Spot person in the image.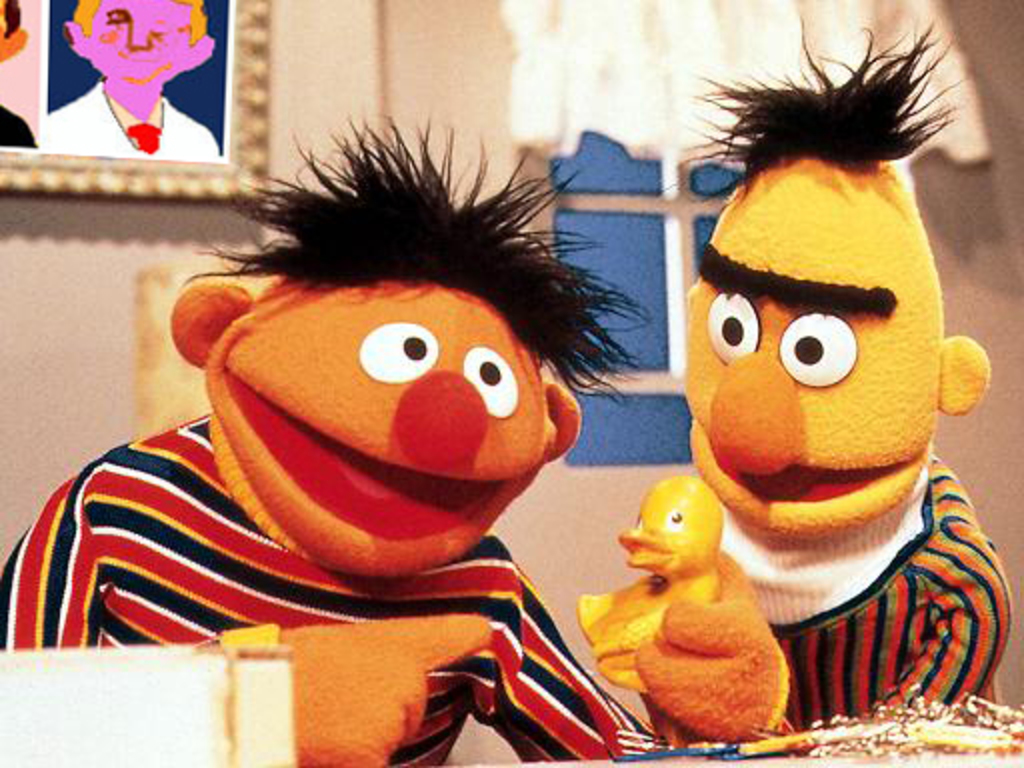
person found at x1=680, y1=12, x2=1002, y2=736.
